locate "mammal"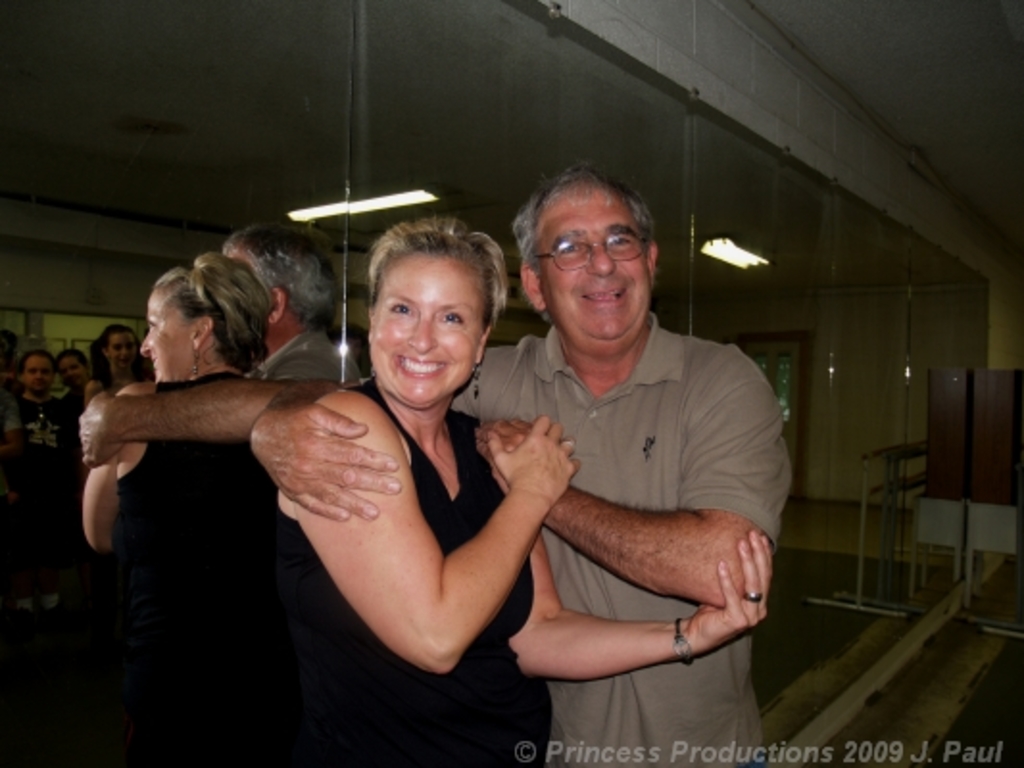
<region>88, 319, 152, 392</region>
